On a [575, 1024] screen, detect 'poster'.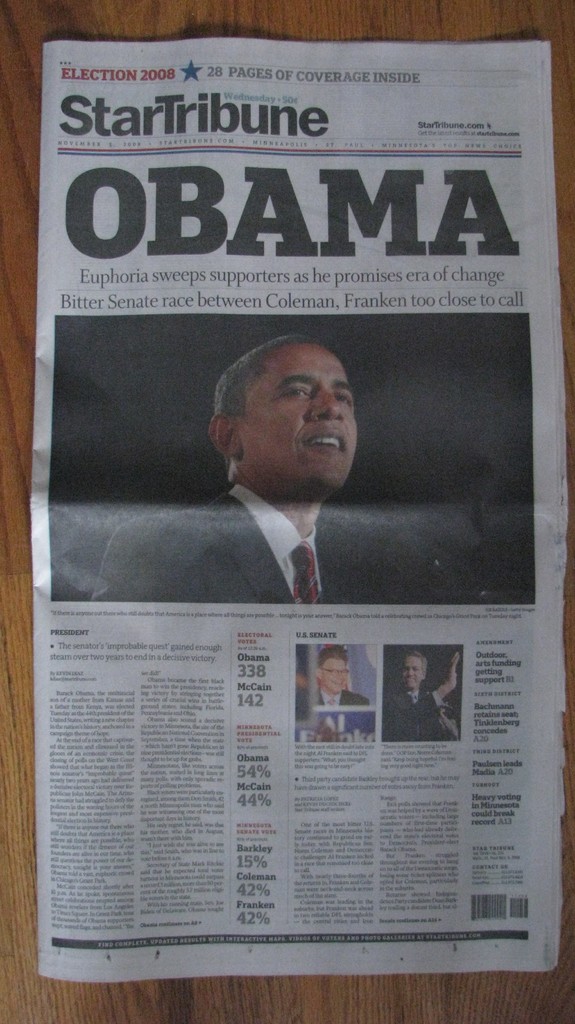
box(28, 33, 572, 970).
